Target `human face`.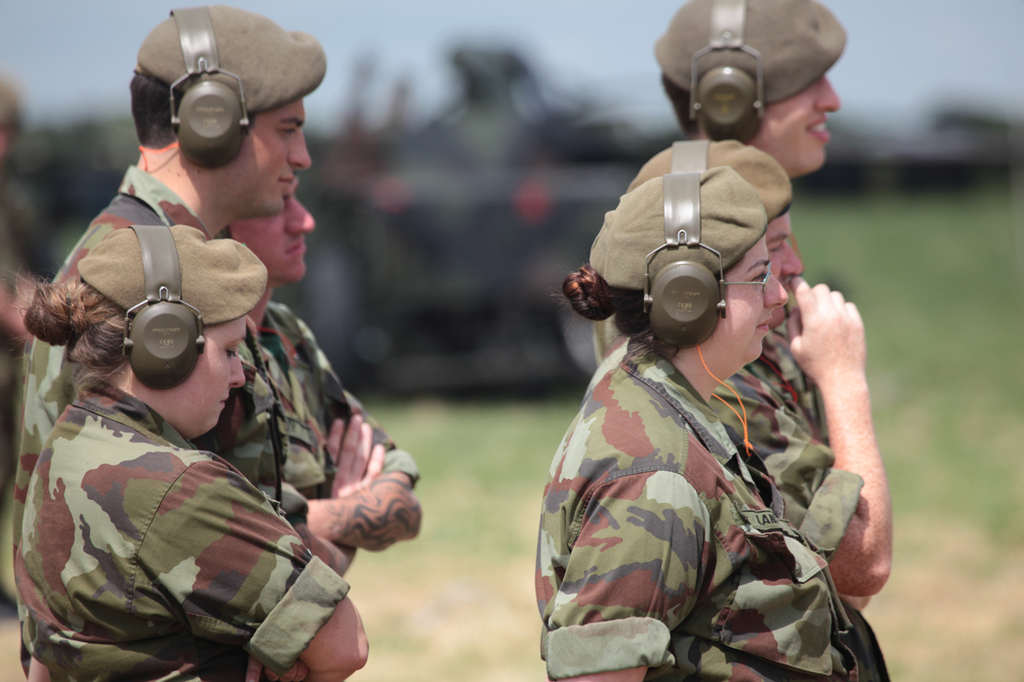
Target region: Rect(236, 188, 315, 277).
